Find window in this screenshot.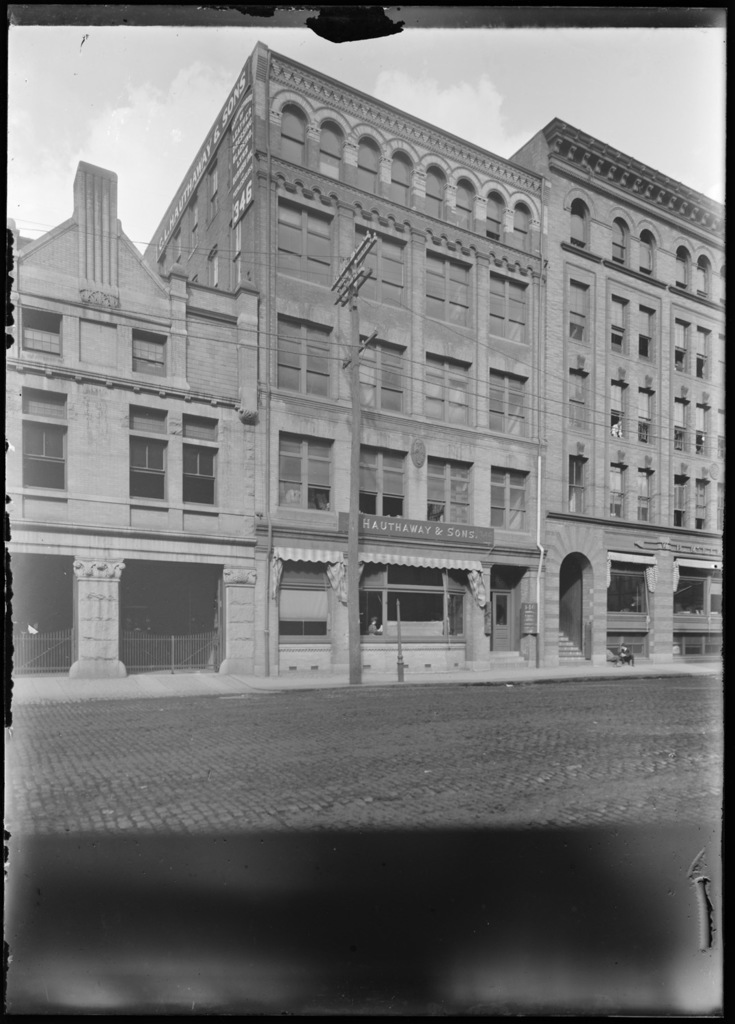
The bounding box for window is Rect(359, 319, 412, 425).
